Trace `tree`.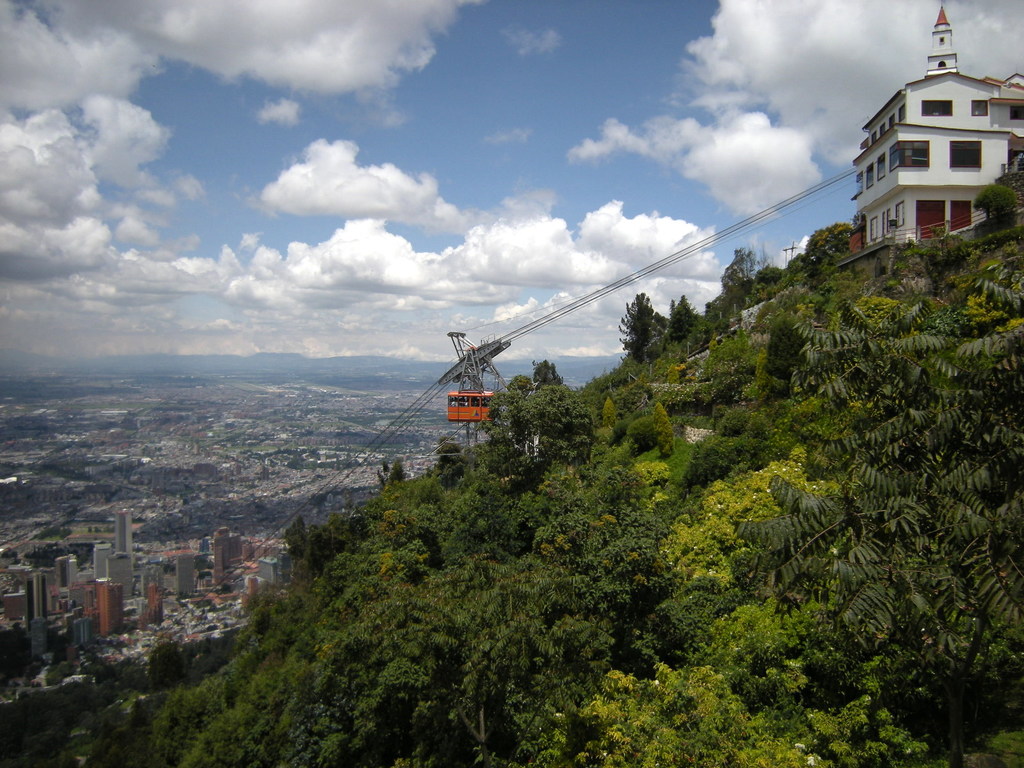
Traced to BBox(600, 416, 631, 450).
